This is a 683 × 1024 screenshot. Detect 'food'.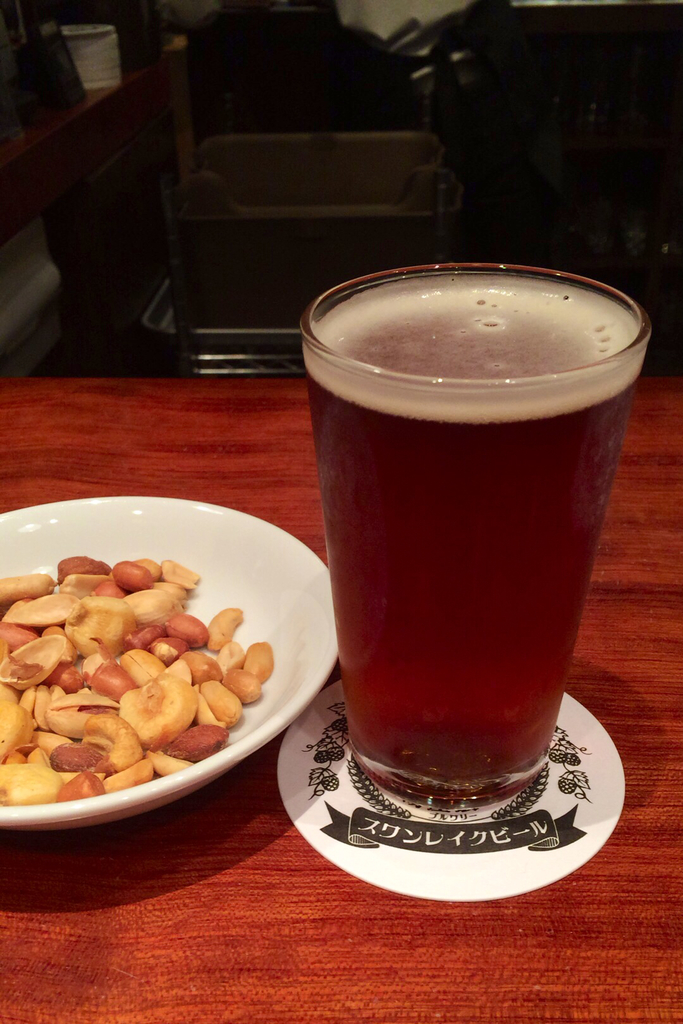
8,552,276,801.
